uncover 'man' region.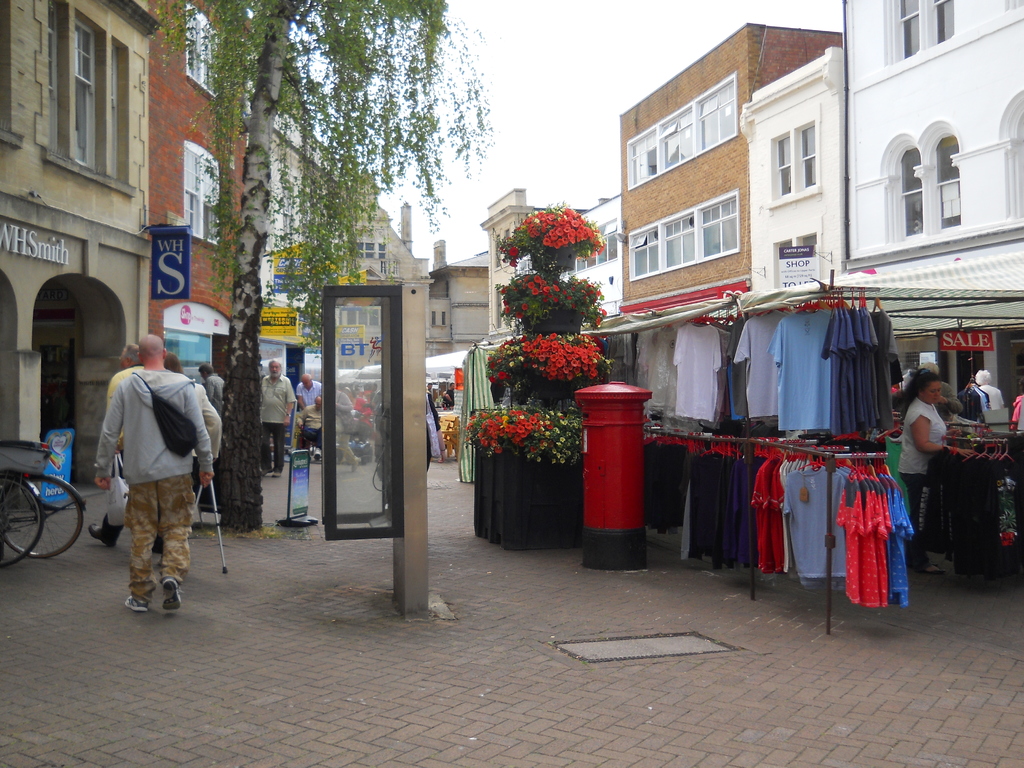
Uncovered: 260/355/292/479.
